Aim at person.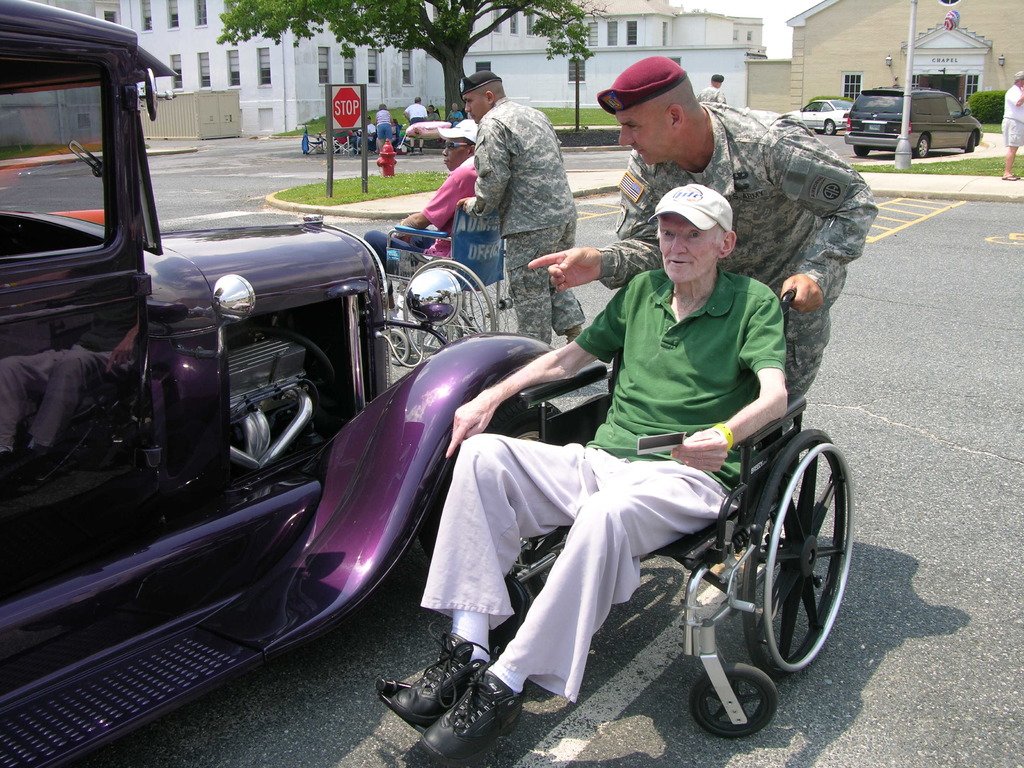
Aimed at {"x1": 441, "y1": 102, "x2": 465, "y2": 143}.
